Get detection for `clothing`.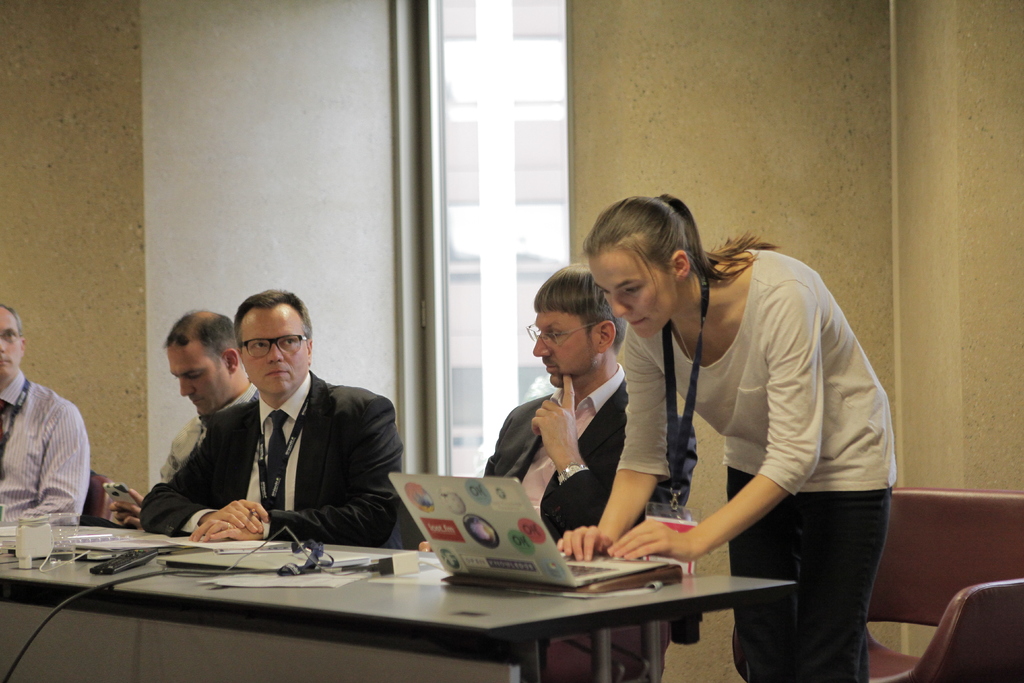
Detection: (141,369,404,545).
